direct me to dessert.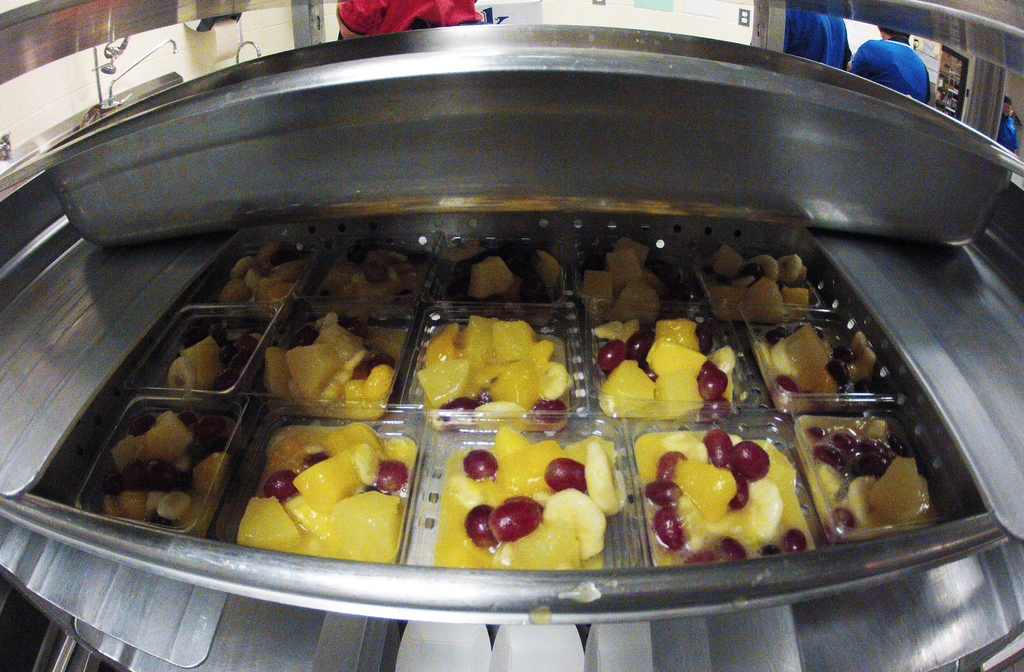
Direction: left=430, top=421, right=626, bottom=566.
